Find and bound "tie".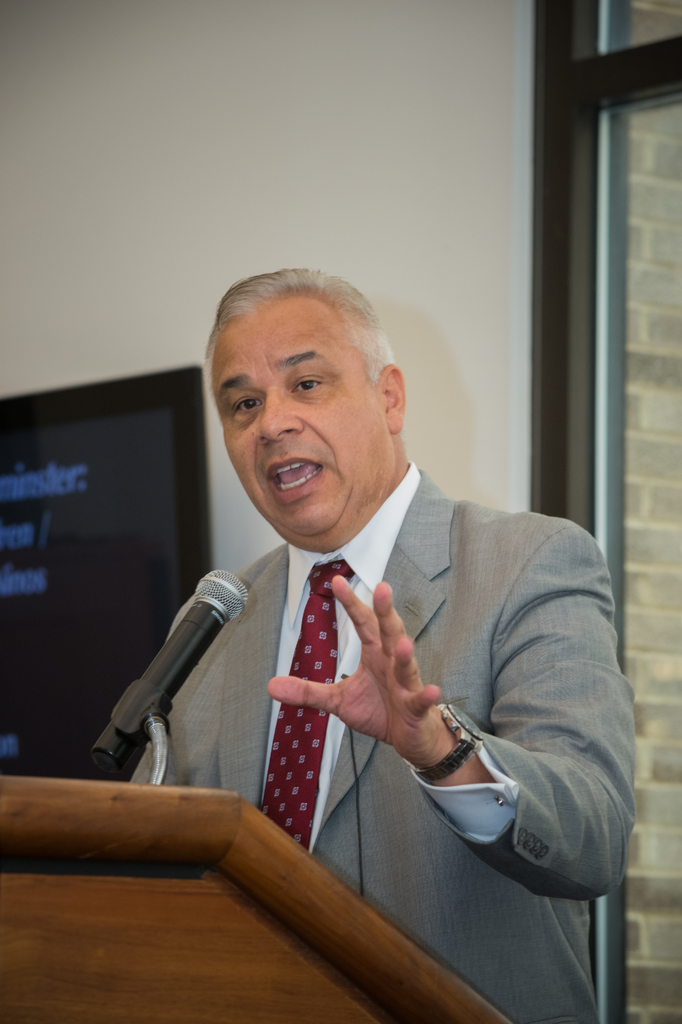
Bound: 258,561,350,856.
